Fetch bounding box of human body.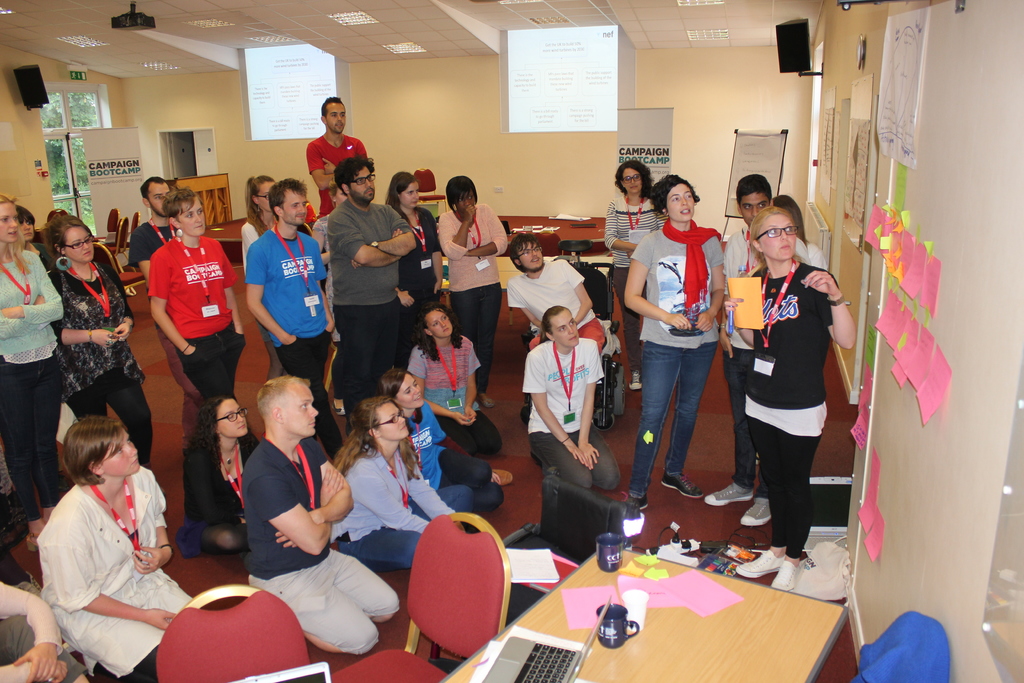
Bbox: 724:211:860:593.
